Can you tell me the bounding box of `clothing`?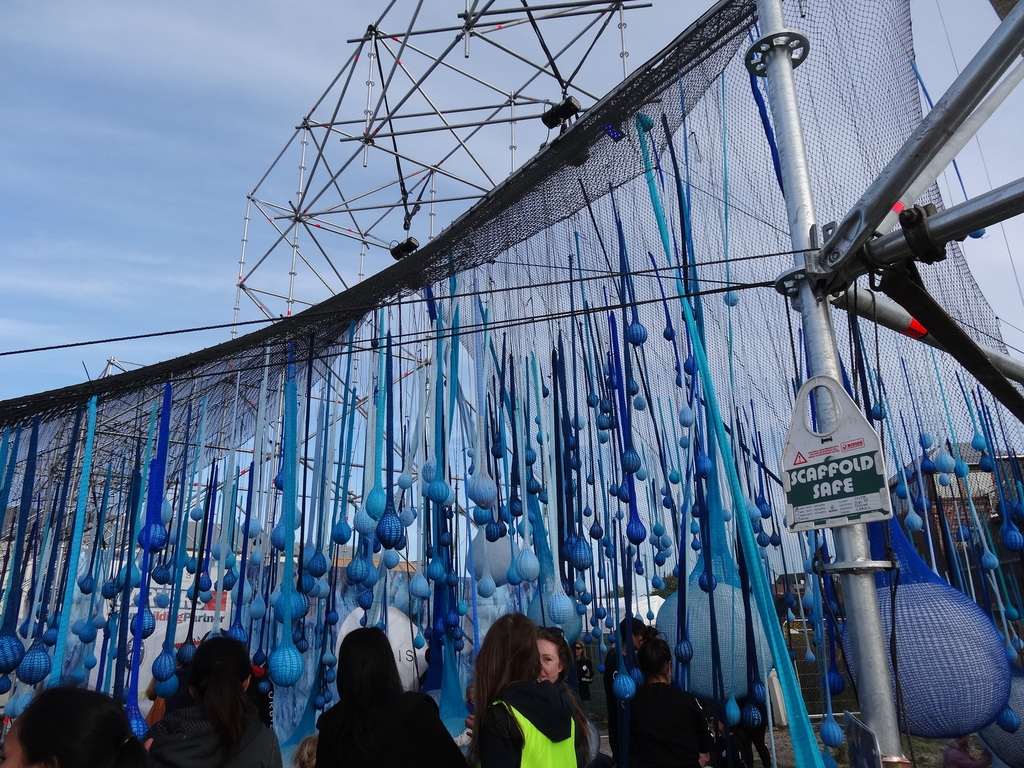
pyautogui.locateOnScreen(614, 682, 716, 767).
